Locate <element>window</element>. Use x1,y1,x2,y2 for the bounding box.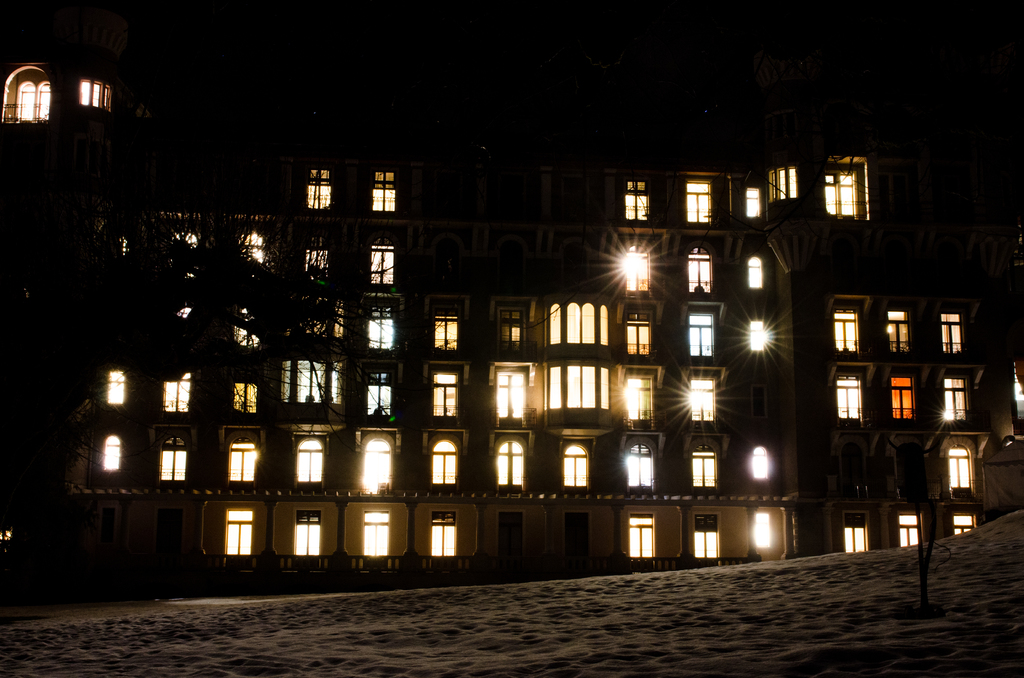
163,374,198,415.
